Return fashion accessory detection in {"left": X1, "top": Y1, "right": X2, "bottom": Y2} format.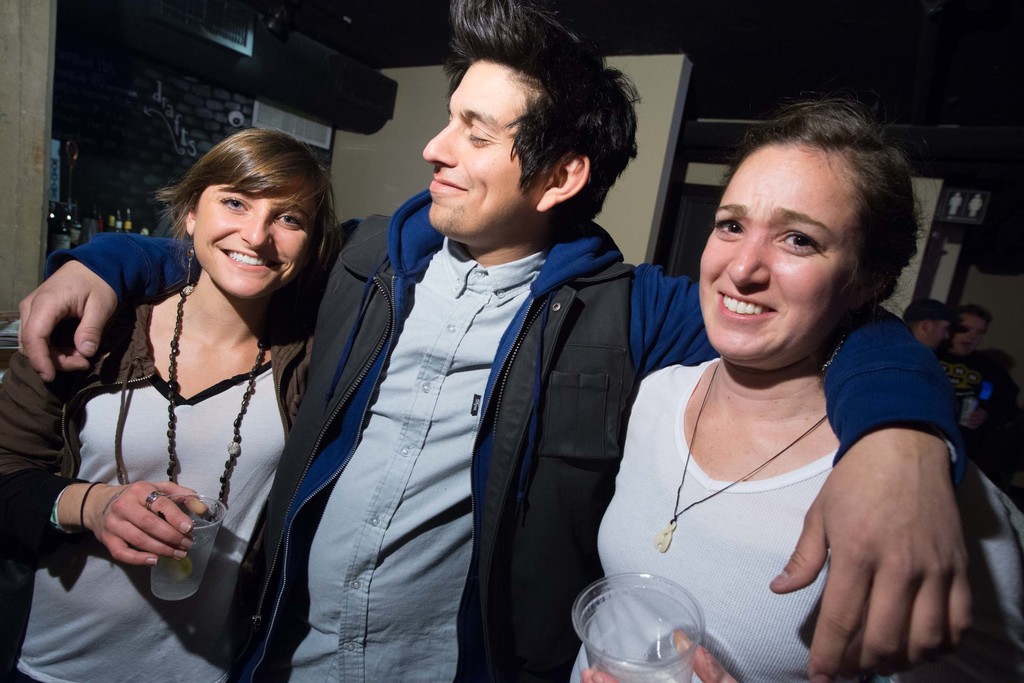
{"left": 166, "top": 288, "right": 273, "bottom": 518}.
